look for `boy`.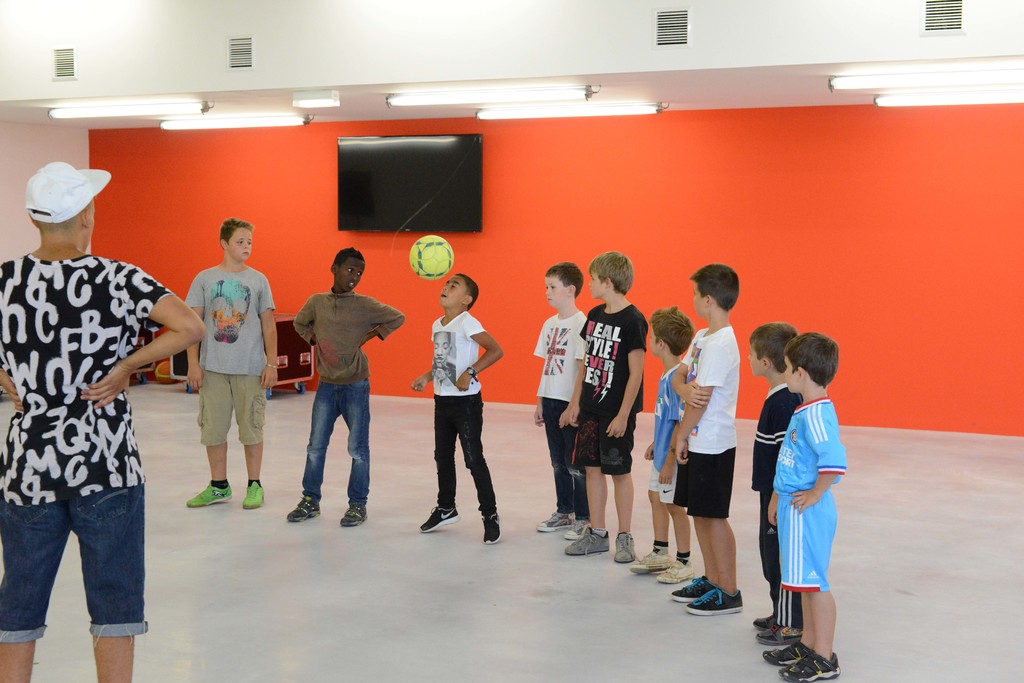
Found: {"left": 534, "top": 263, "right": 590, "bottom": 540}.
